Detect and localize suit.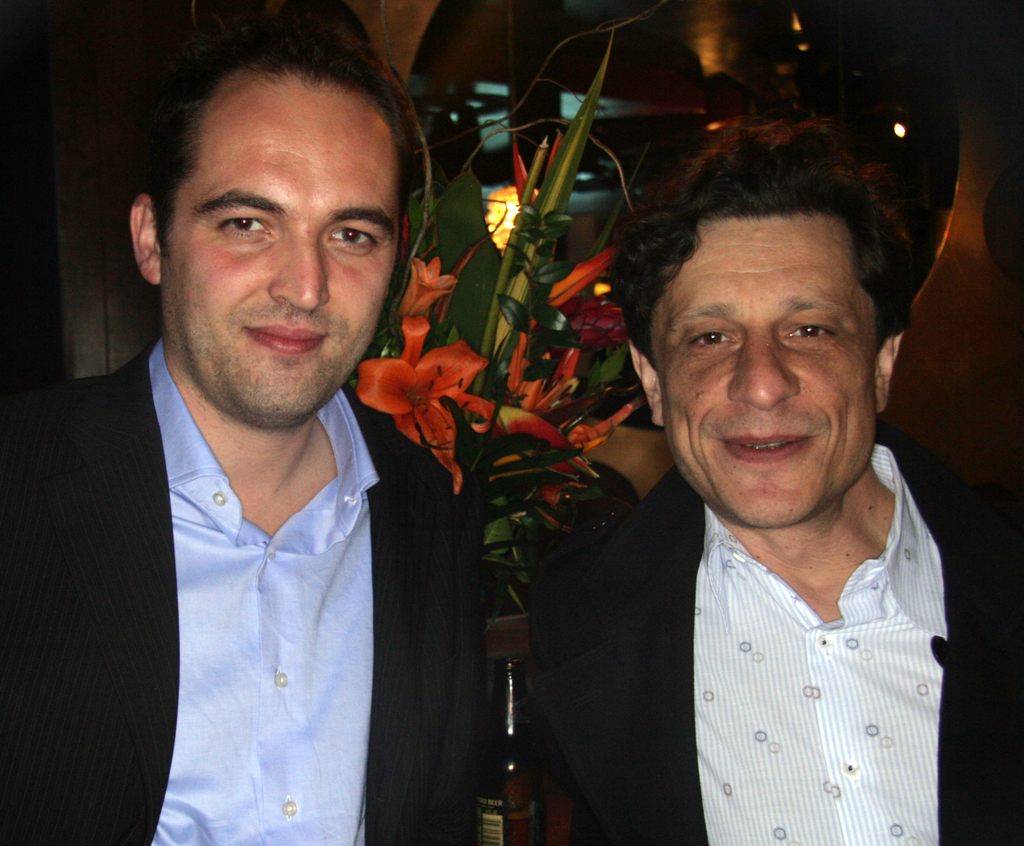
Localized at region(515, 437, 1023, 845).
